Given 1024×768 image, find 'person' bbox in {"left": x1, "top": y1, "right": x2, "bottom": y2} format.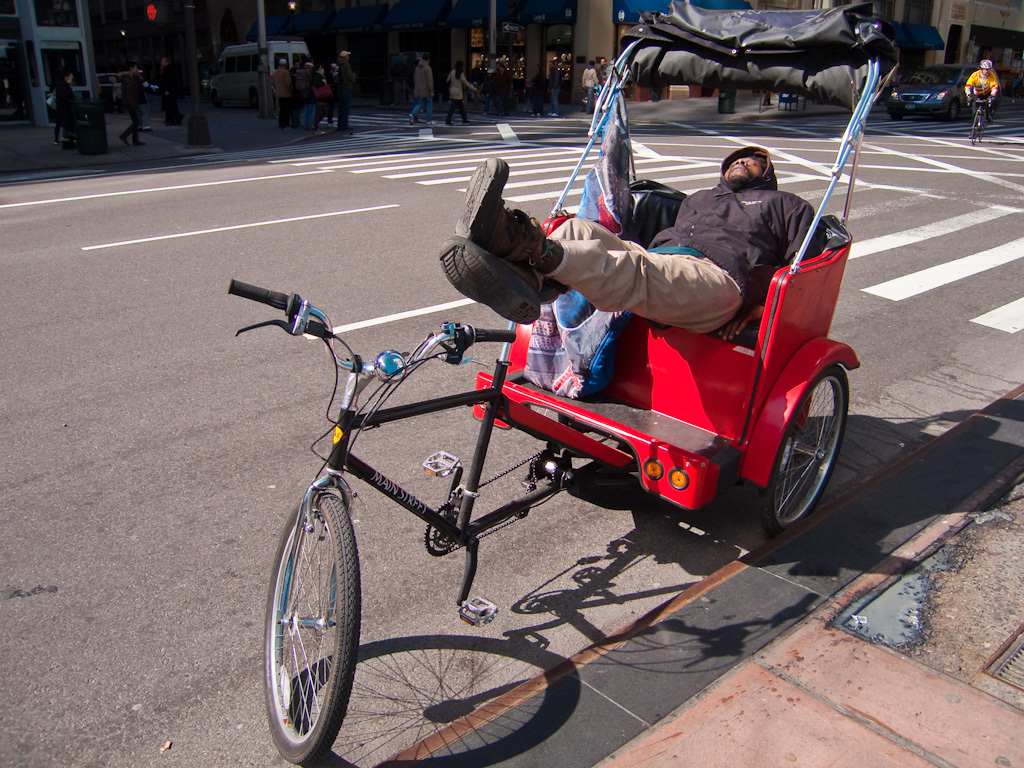
{"left": 443, "top": 59, "right": 474, "bottom": 123}.
